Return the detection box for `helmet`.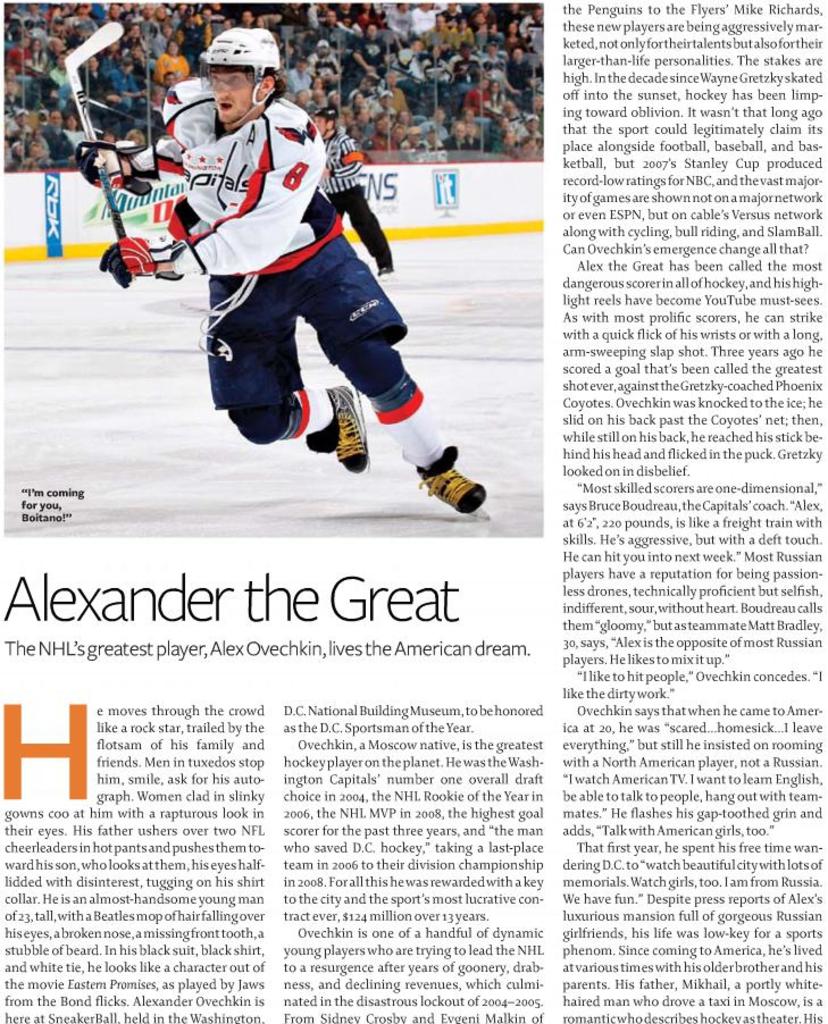
[x1=309, y1=106, x2=336, y2=141].
